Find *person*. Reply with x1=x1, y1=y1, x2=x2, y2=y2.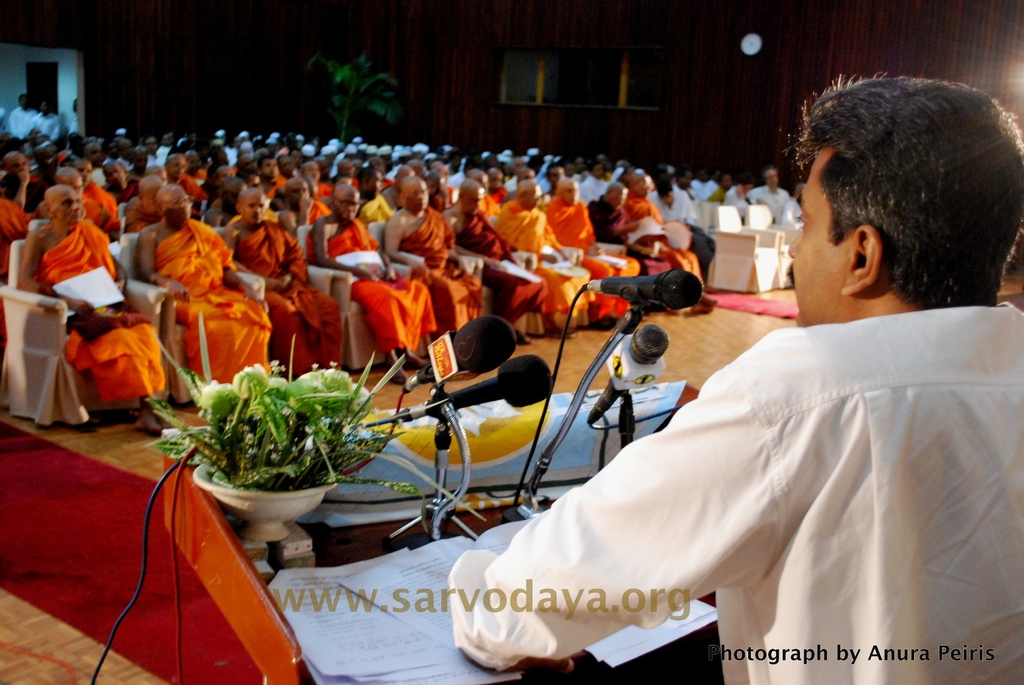
x1=315, y1=182, x2=437, y2=388.
